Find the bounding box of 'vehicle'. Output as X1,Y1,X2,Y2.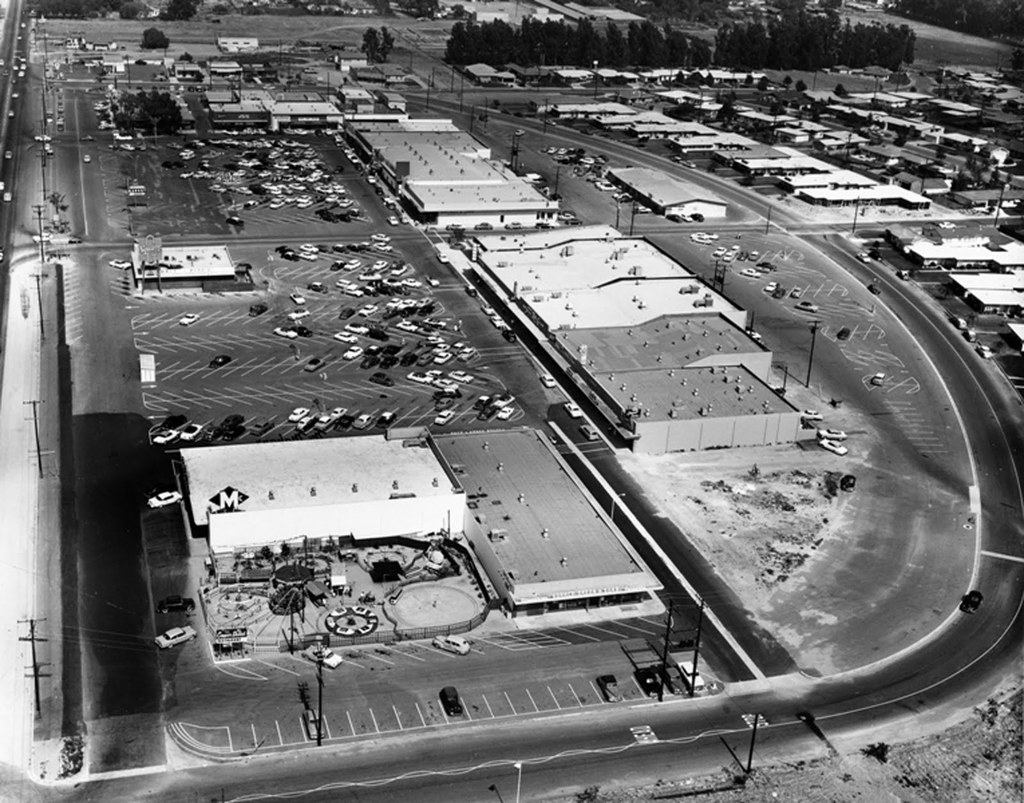
840,324,850,342.
